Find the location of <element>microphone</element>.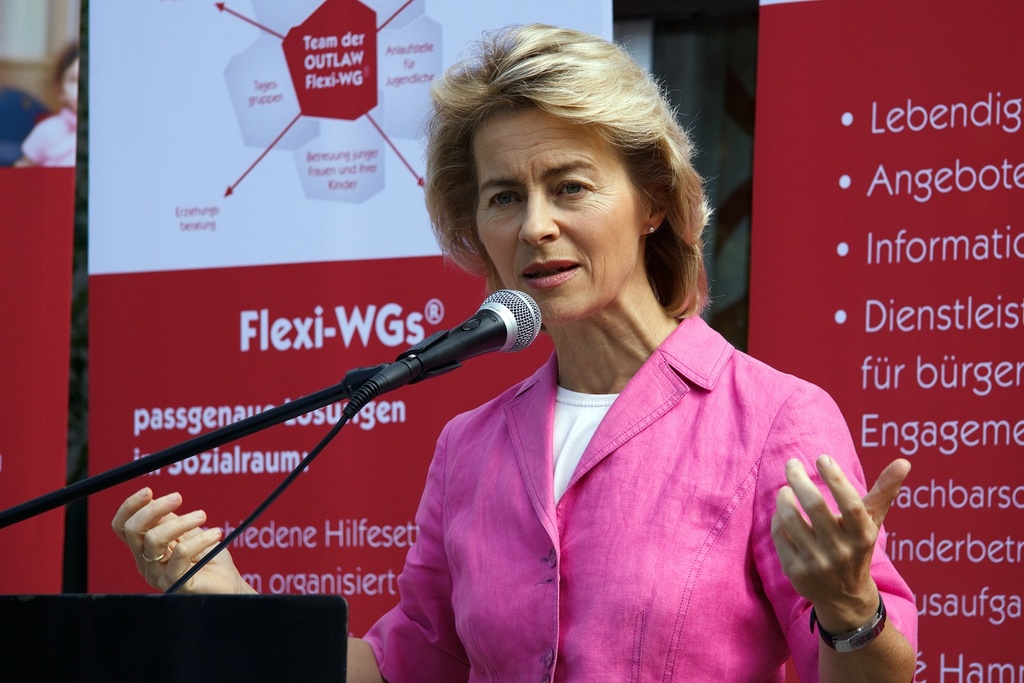
Location: 347:292:556:417.
